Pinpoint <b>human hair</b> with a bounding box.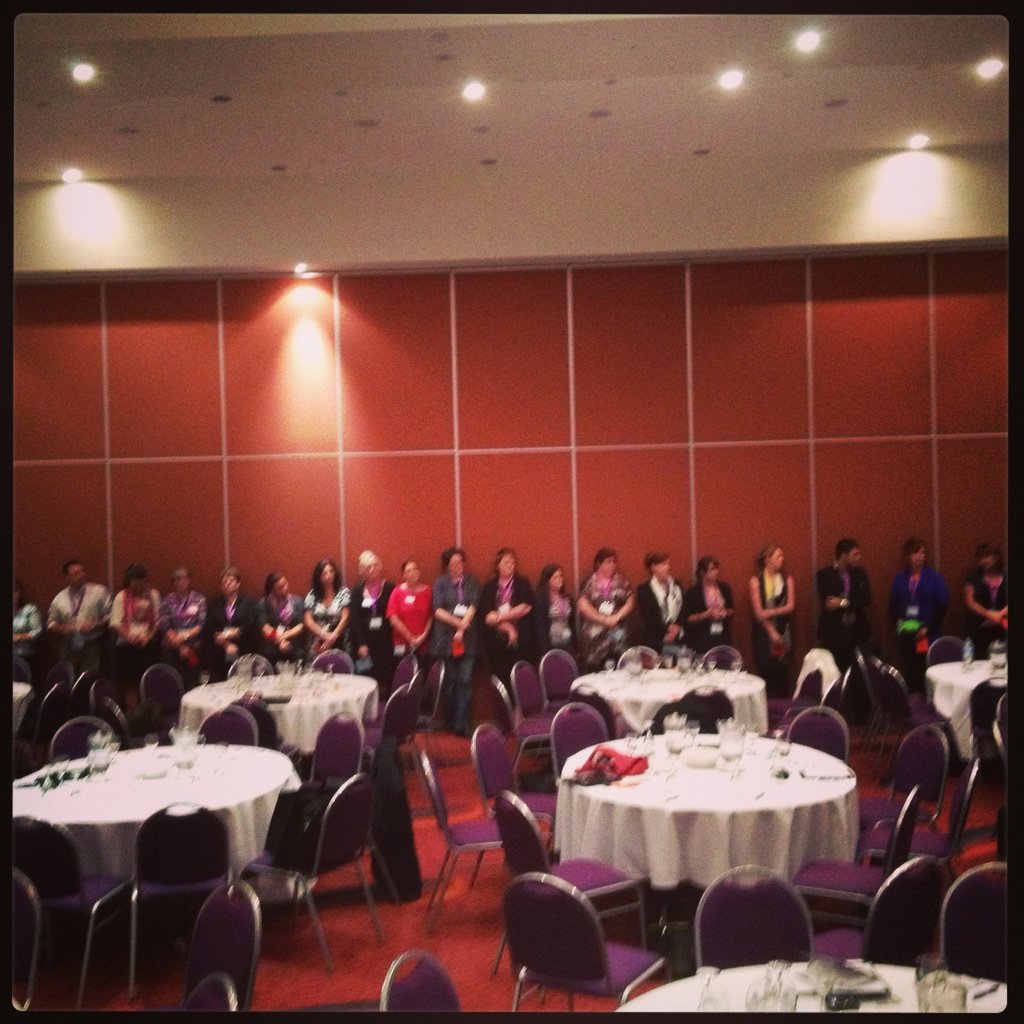
[835,538,858,563].
